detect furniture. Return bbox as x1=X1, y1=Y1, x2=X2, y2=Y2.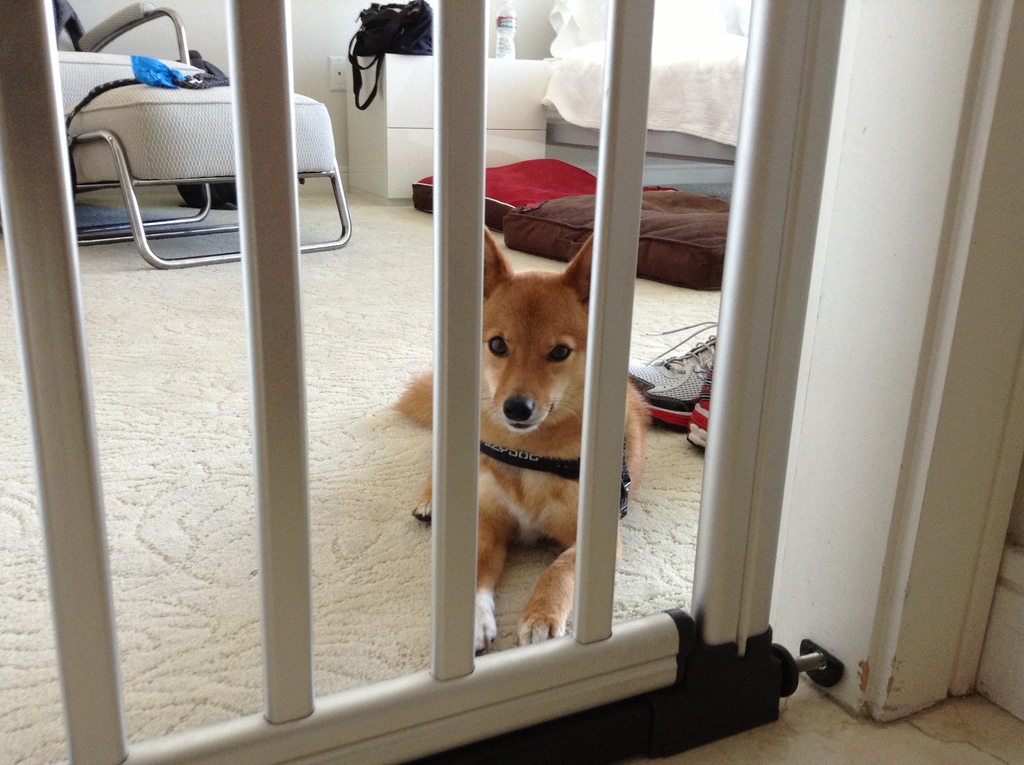
x1=52, y1=0, x2=350, y2=270.
